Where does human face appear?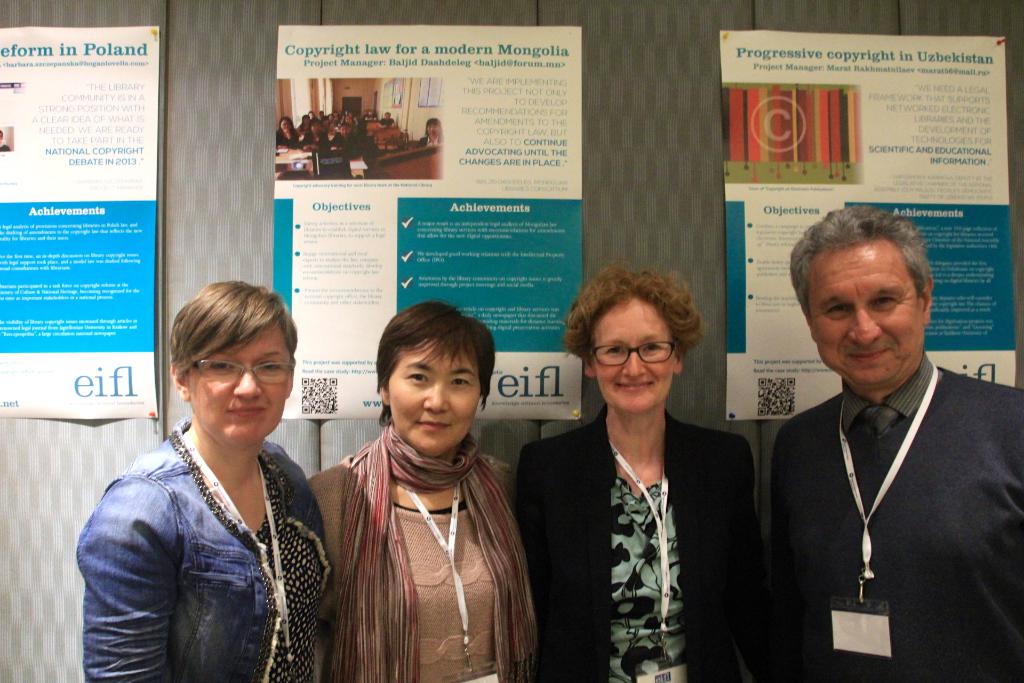
Appears at [x1=186, y1=311, x2=291, y2=445].
